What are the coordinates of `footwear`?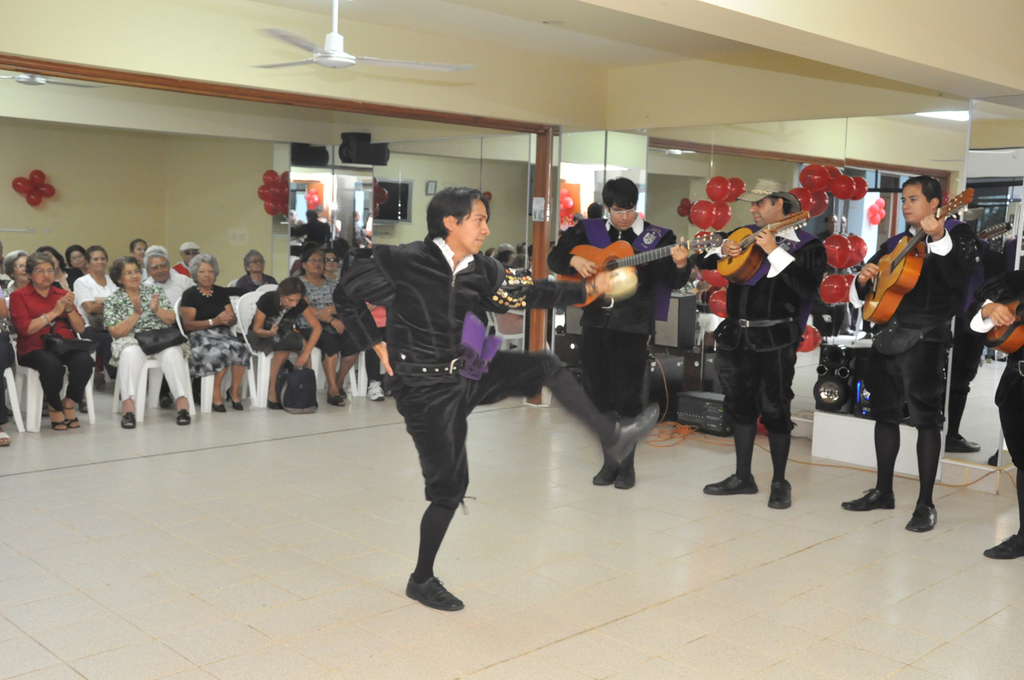
609 403 662 462.
